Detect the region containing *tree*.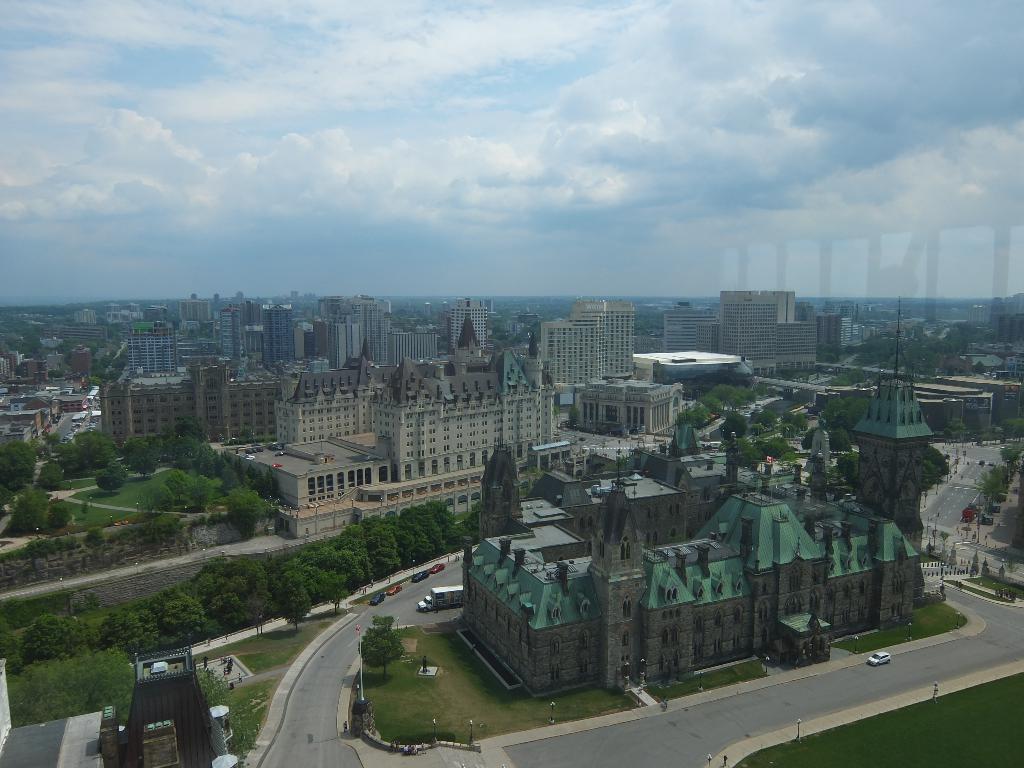
x1=34, y1=461, x2=68, y2=492.
